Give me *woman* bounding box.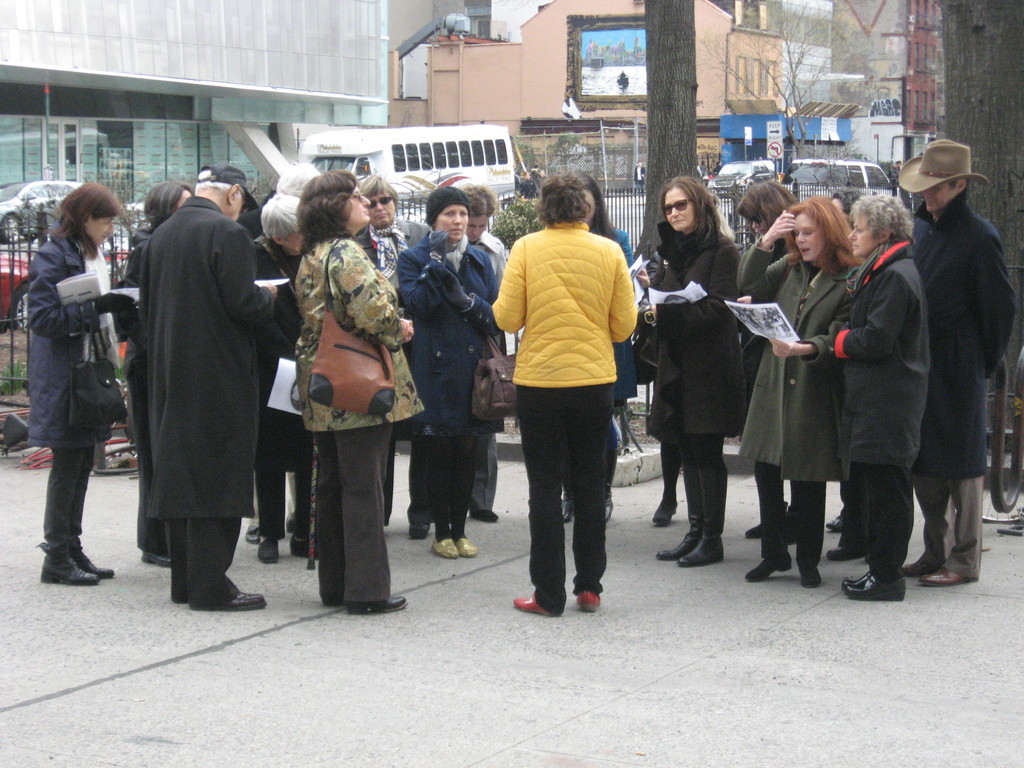
484/170/637/615.
